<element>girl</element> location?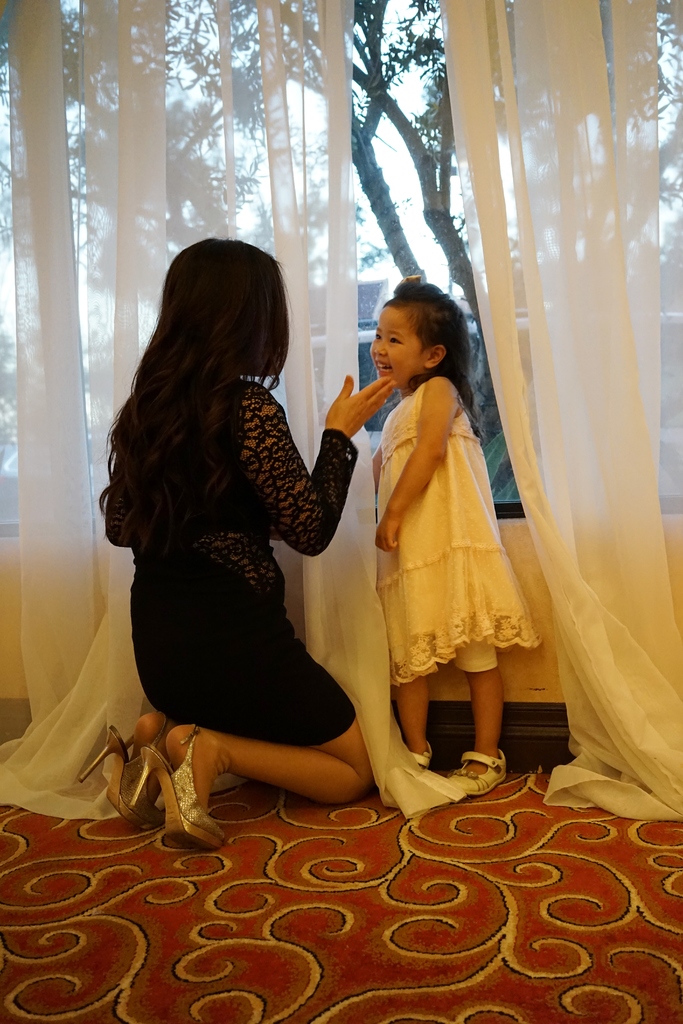
BBox(362, 271, 547, 798)
